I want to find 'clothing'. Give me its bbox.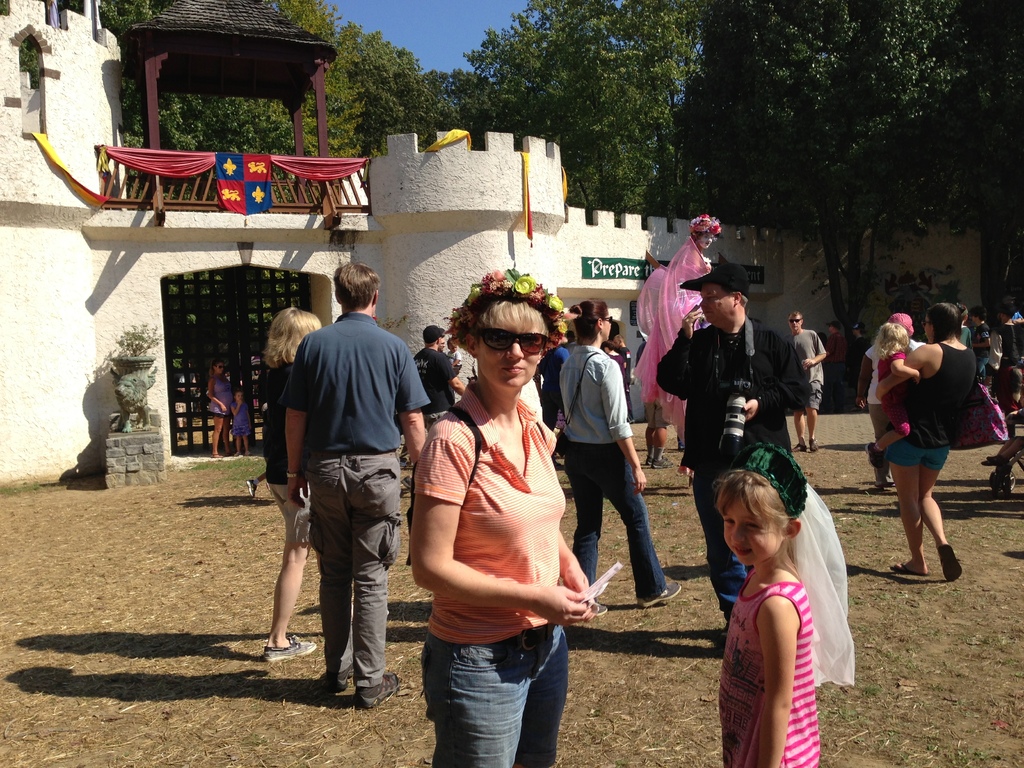
bbox=[609, 349, 625, 379].
